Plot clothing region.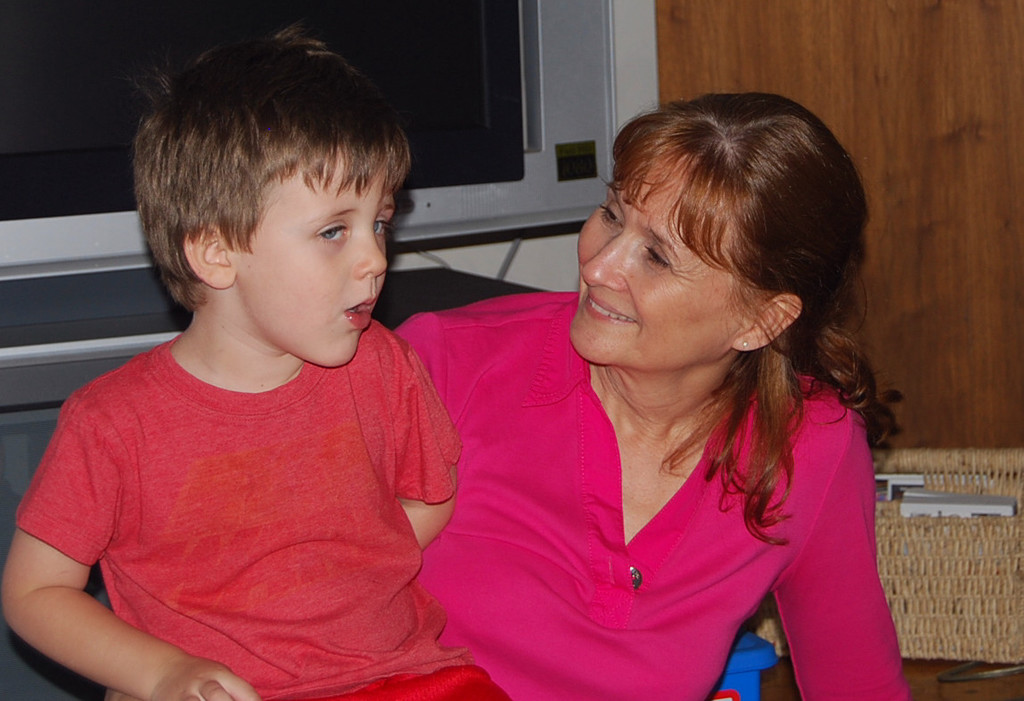
Plotted at 398:300:914:700.
